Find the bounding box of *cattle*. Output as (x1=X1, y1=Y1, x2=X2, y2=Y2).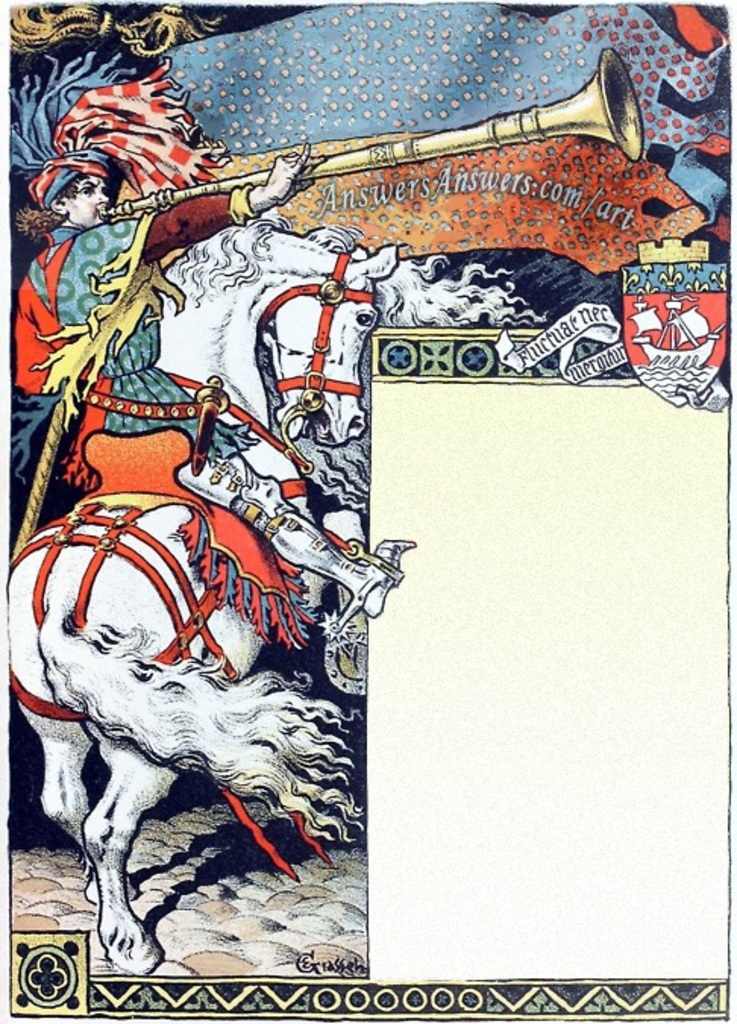
(x1=0, y1=221, x2=534, y2=963).
